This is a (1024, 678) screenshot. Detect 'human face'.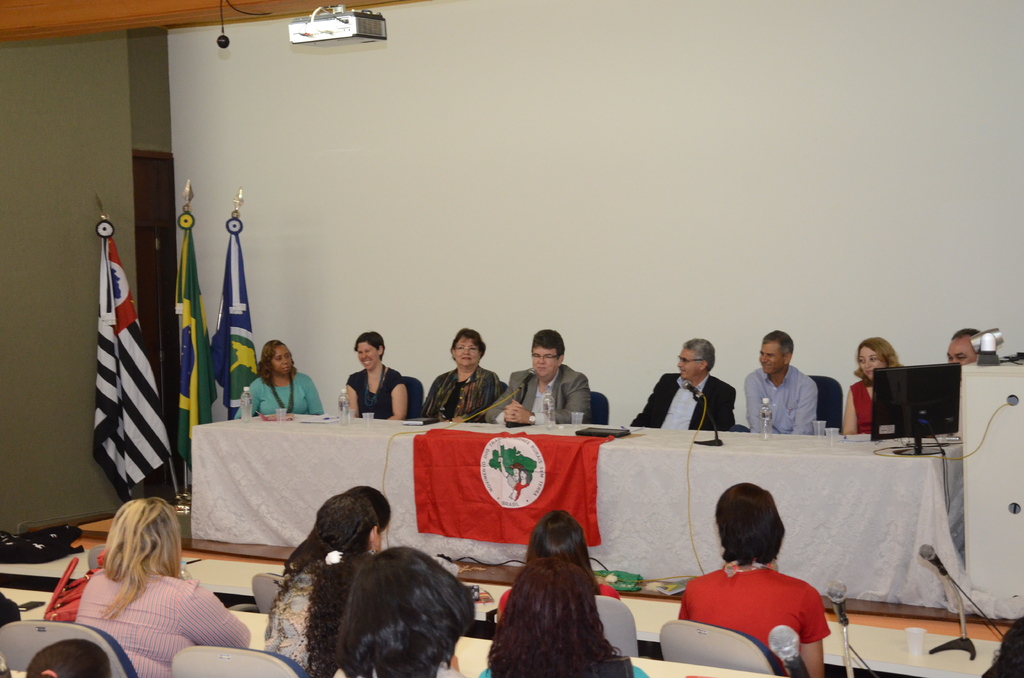
[949, 342, 977, 368].
